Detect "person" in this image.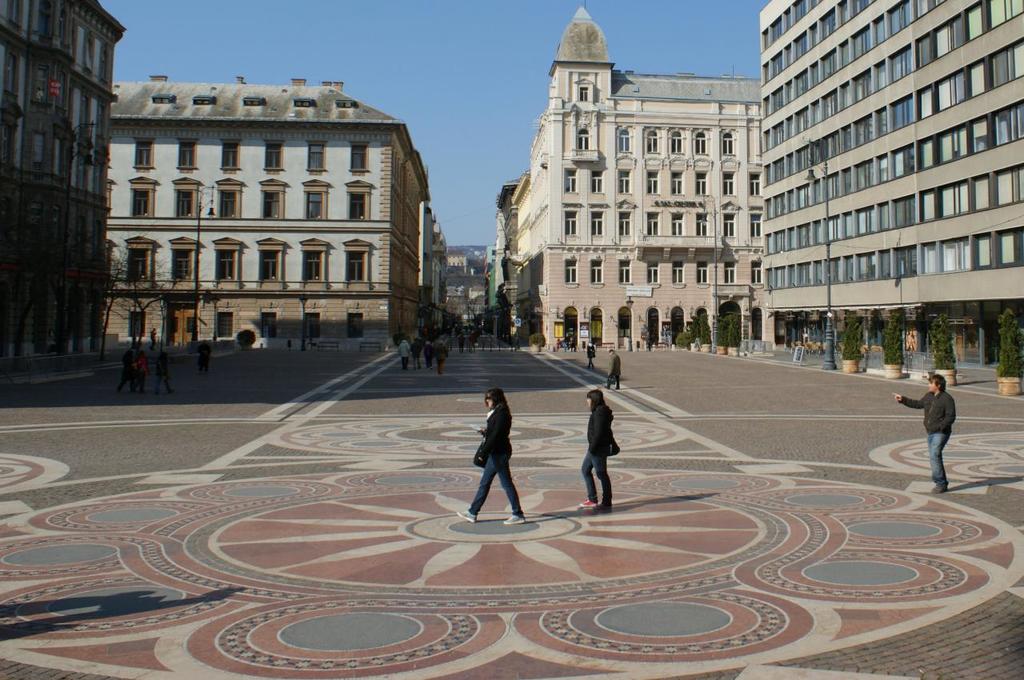
Detection: <bbox>606, 346, 623, 396</bbox>.
